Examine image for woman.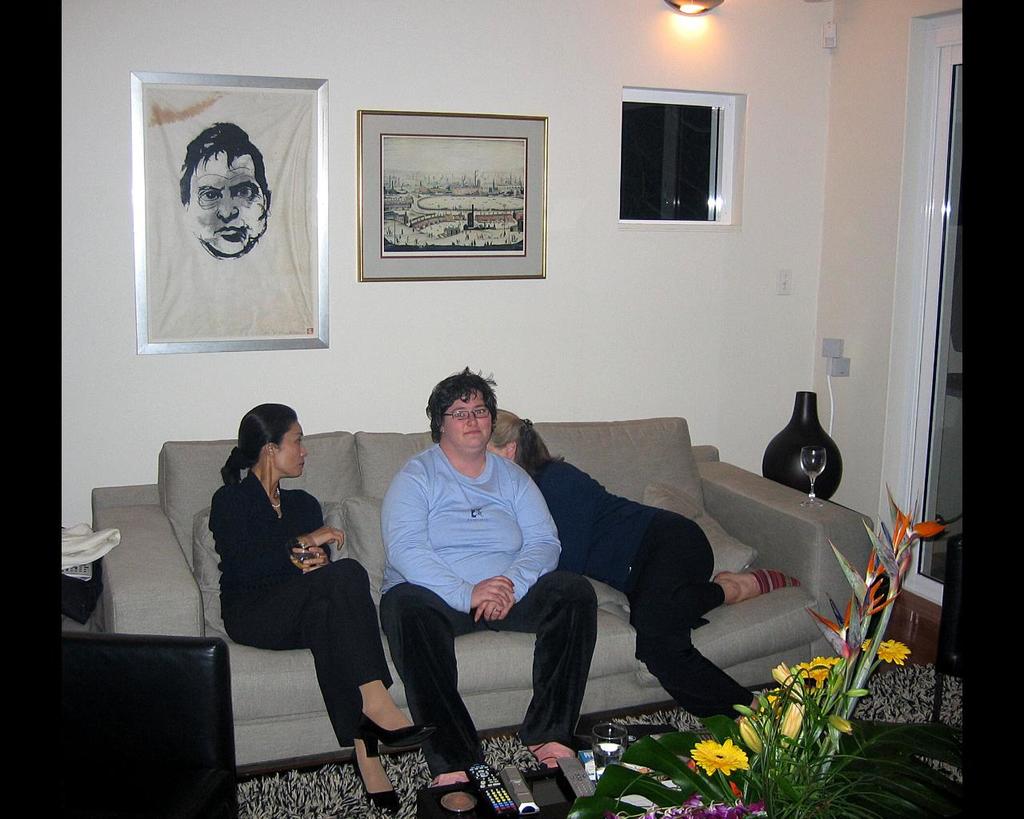
Examination result: [375, 365, 599, 816].
